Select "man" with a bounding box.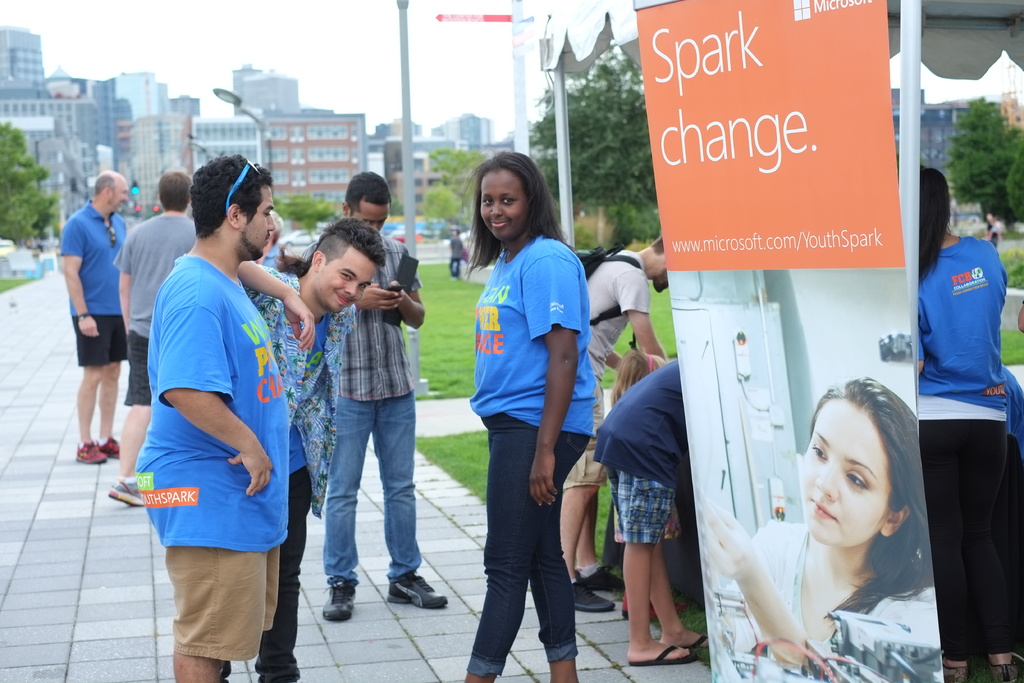
115:153:307:673.
